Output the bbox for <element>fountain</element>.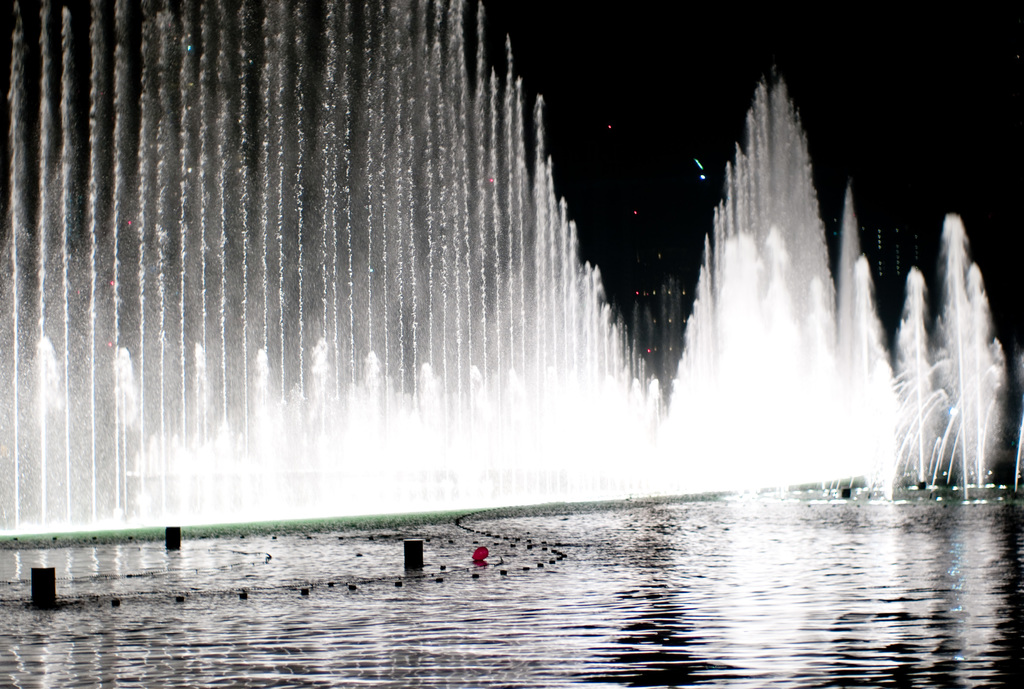
bbox=[63, 2, 975, 574].
